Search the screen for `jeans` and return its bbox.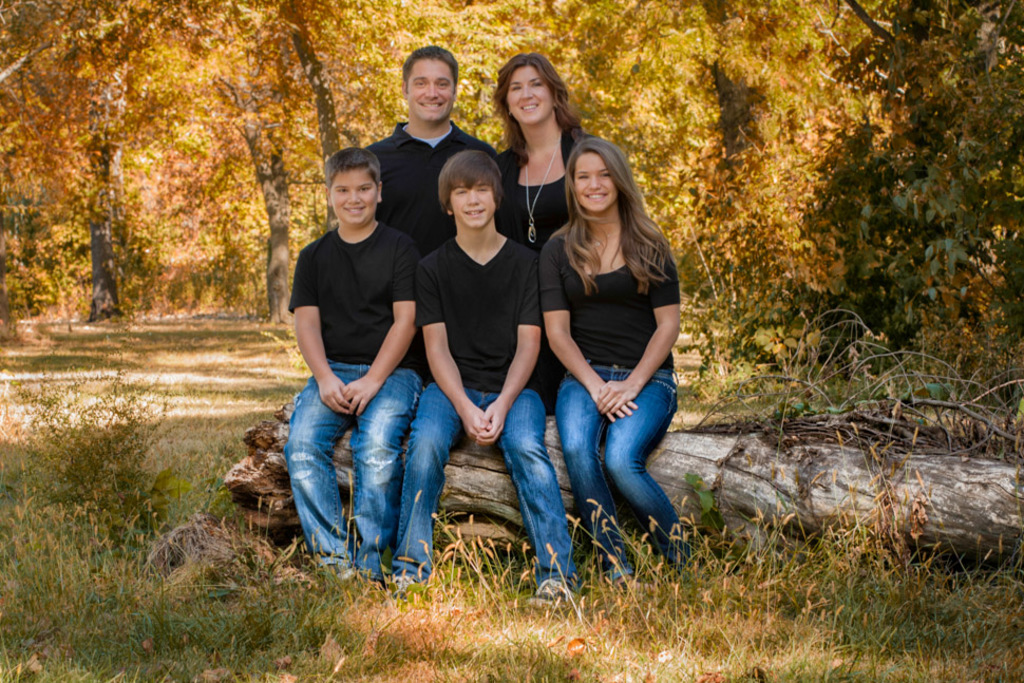
Found: BBox(554, 363, 687, 549).
